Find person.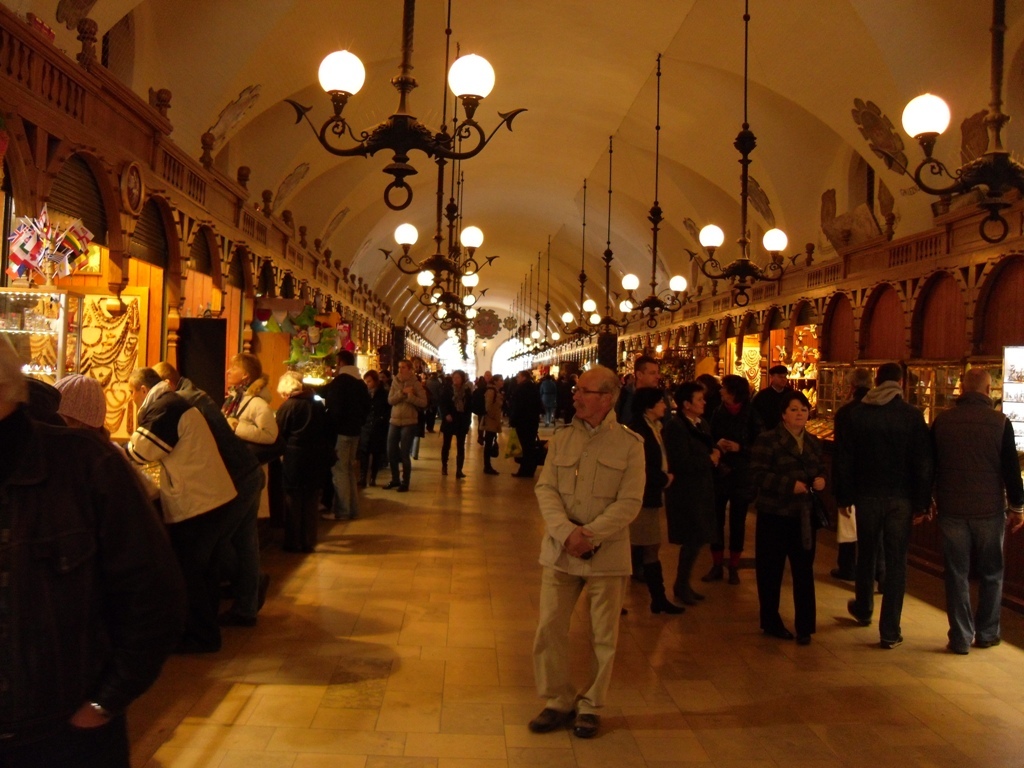
410 350 429 455.
